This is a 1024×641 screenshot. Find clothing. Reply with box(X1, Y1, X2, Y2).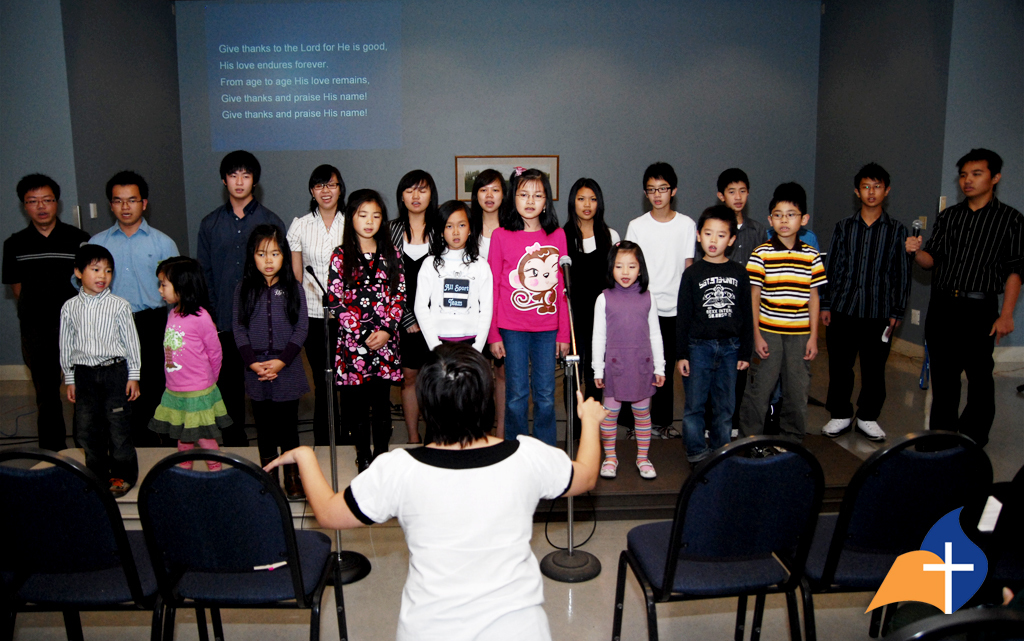
box(192, 197, 276, 389).
